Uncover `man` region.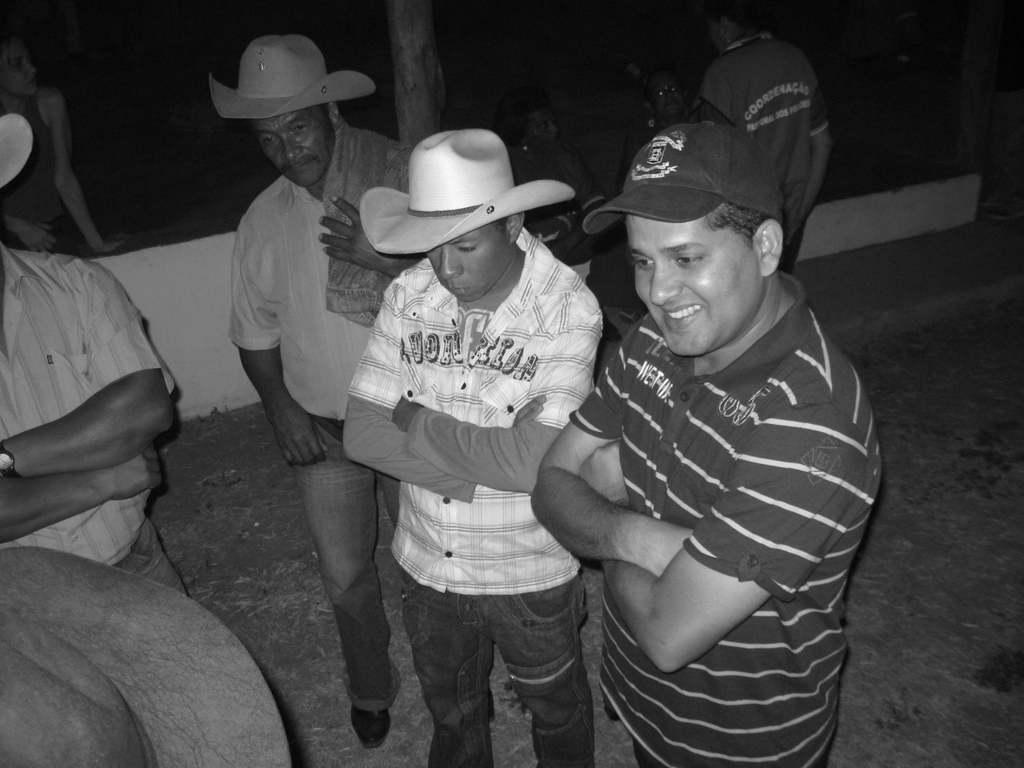
Uncovered: locate(0, 110, 191, 601).
